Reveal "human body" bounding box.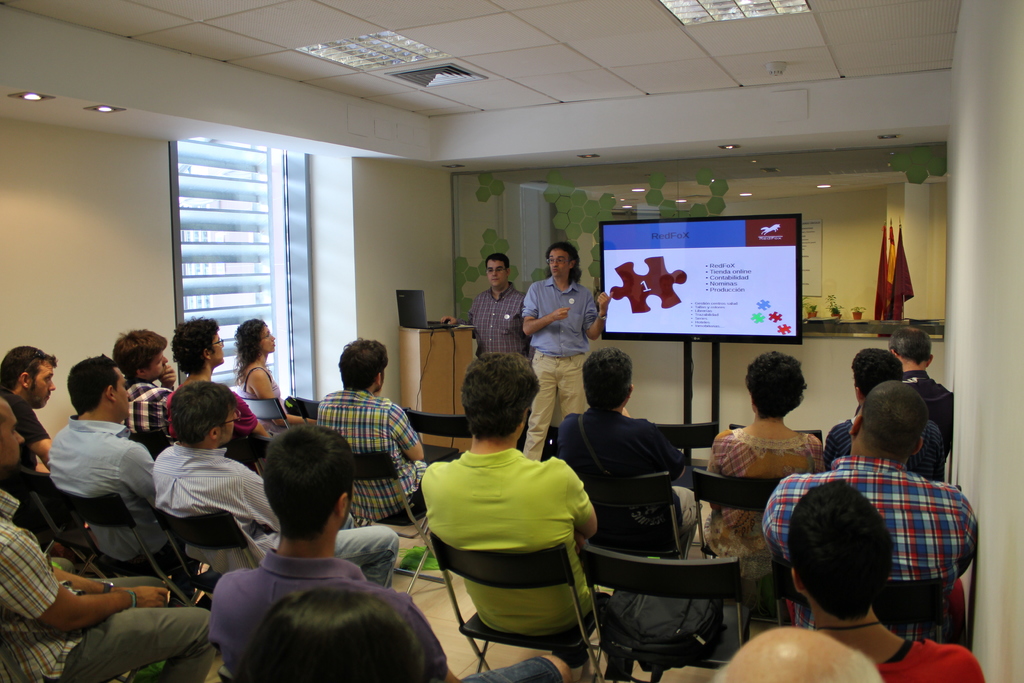
Revealed: bbox=(445, 252, 526, 360).
